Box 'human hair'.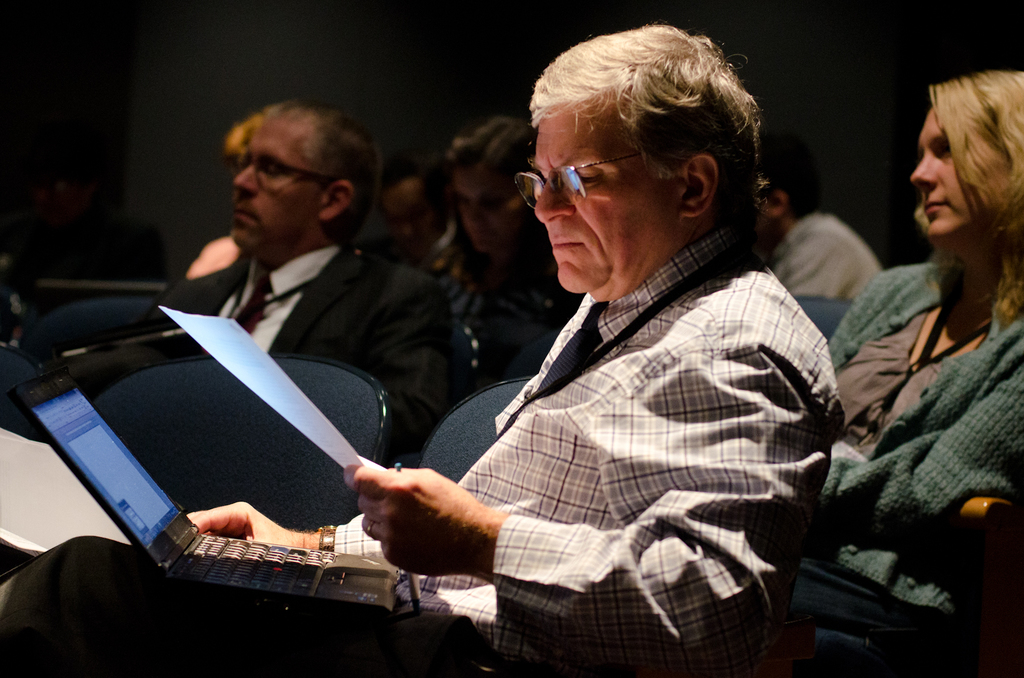
{"x1": 440, "y1": 110, "x2": 534, "y2": 187}.
